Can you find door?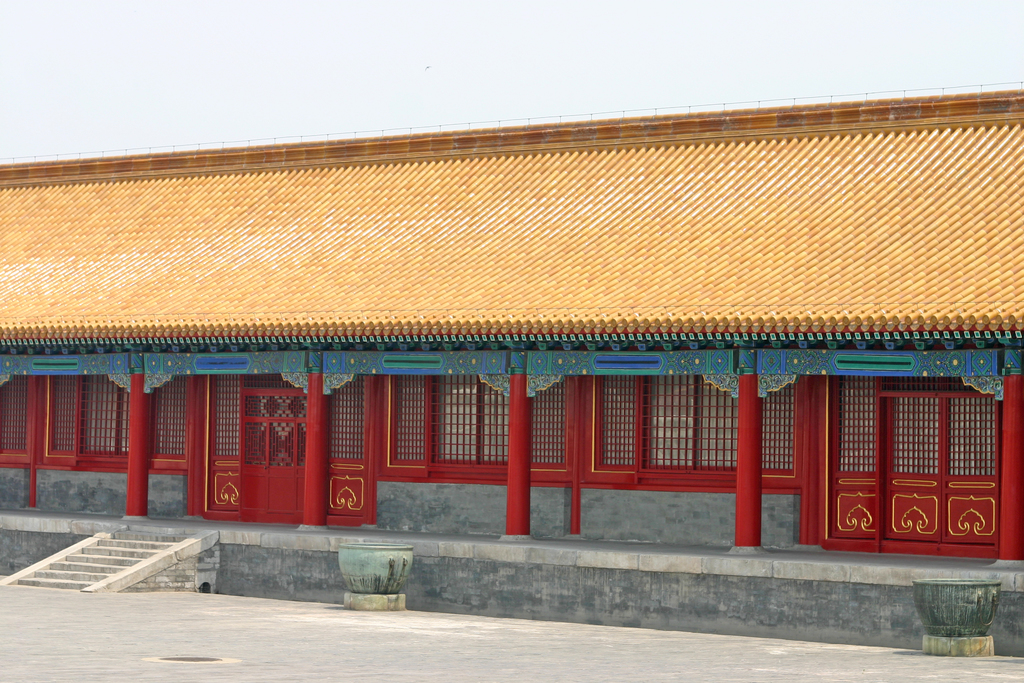
Yes, bounding box: [left=209, top=372, right=237, bottom=513].
